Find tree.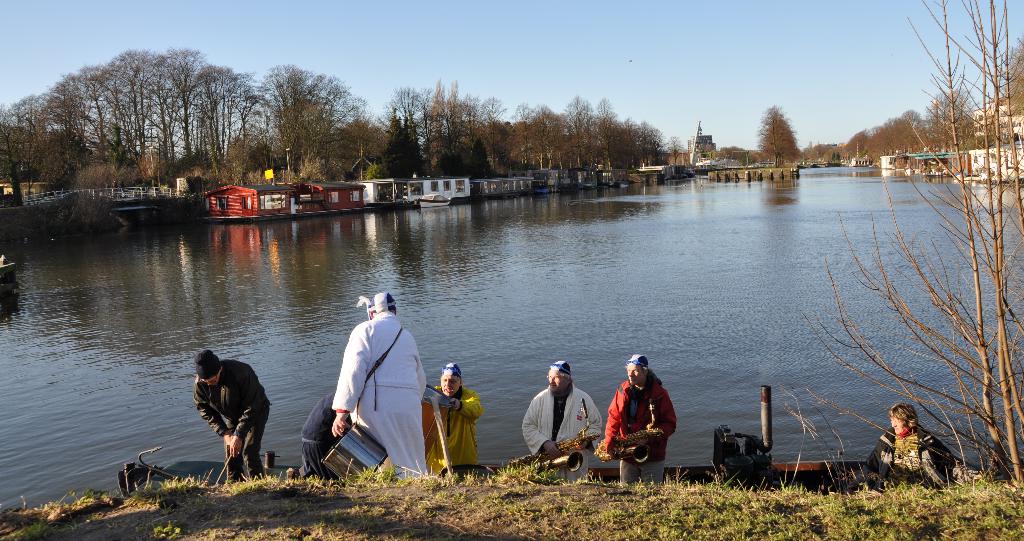
locate(329, 117, 390, 171).
